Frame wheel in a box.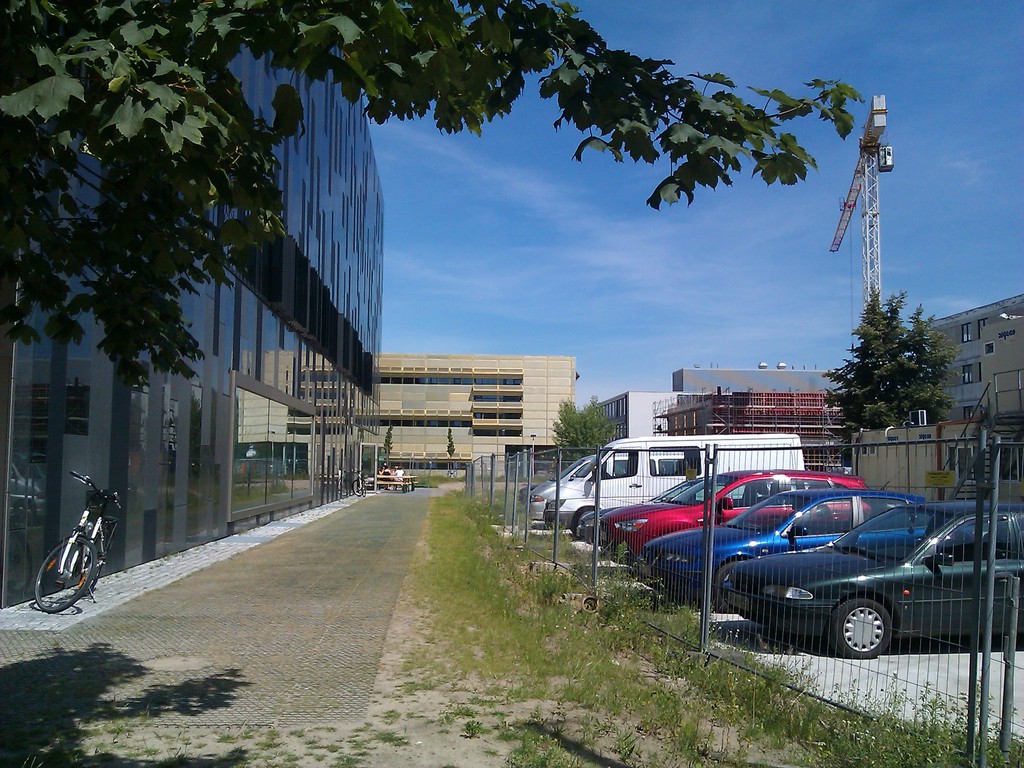
BBox(33, 523, 95, 621).
